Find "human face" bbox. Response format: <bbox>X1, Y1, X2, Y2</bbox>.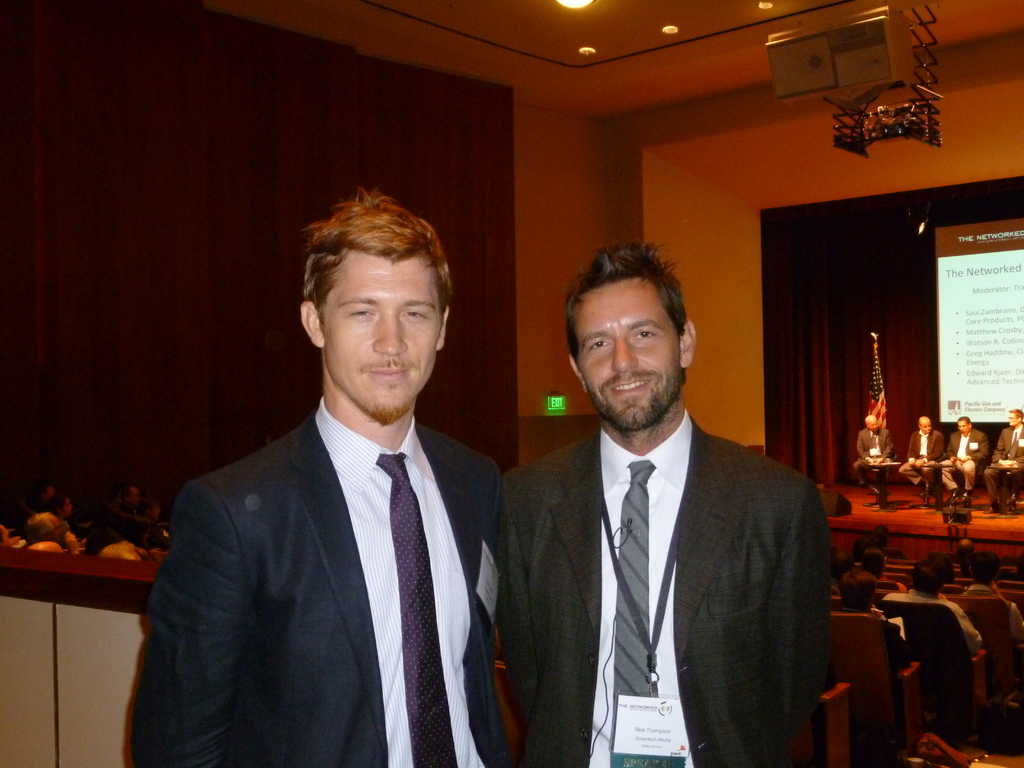
<bbox>58, 500, 72, 521</bbox>.
